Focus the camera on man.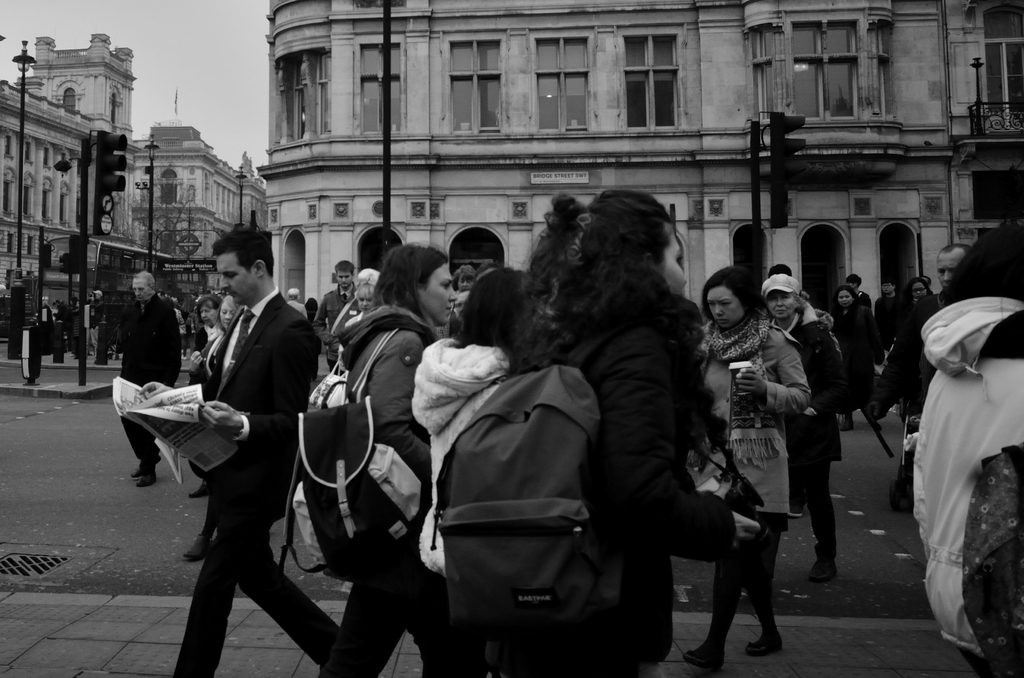
Focus region: [left=314, top=261, right=360, bottom=377].
